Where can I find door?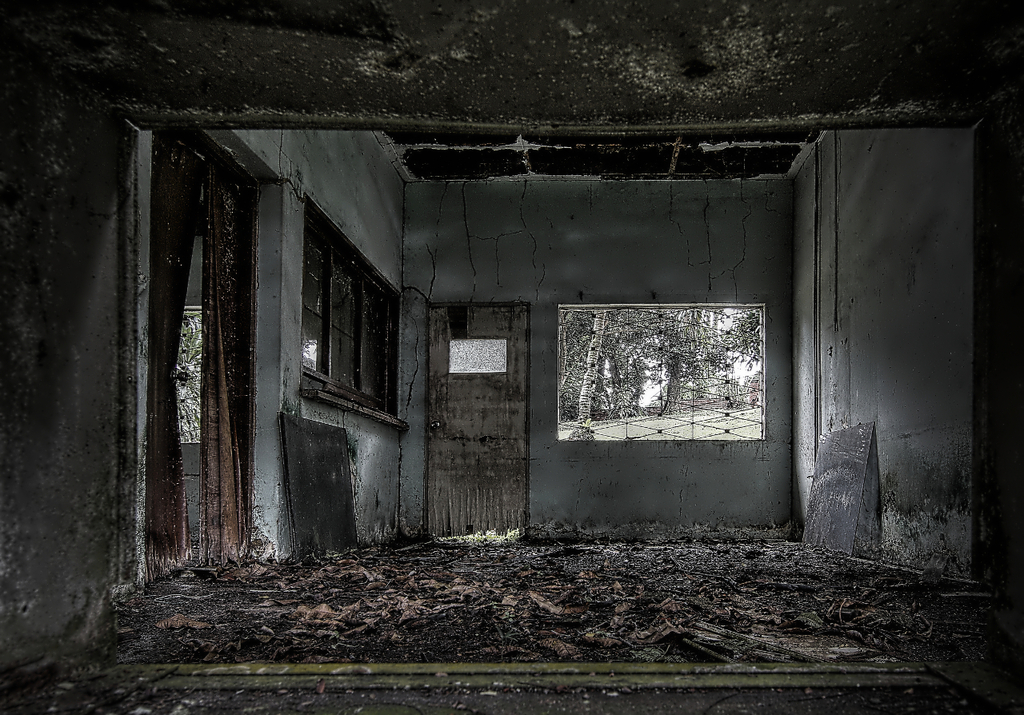
You can find it at <bbox>425, 304, 527, 537</bbox>.
